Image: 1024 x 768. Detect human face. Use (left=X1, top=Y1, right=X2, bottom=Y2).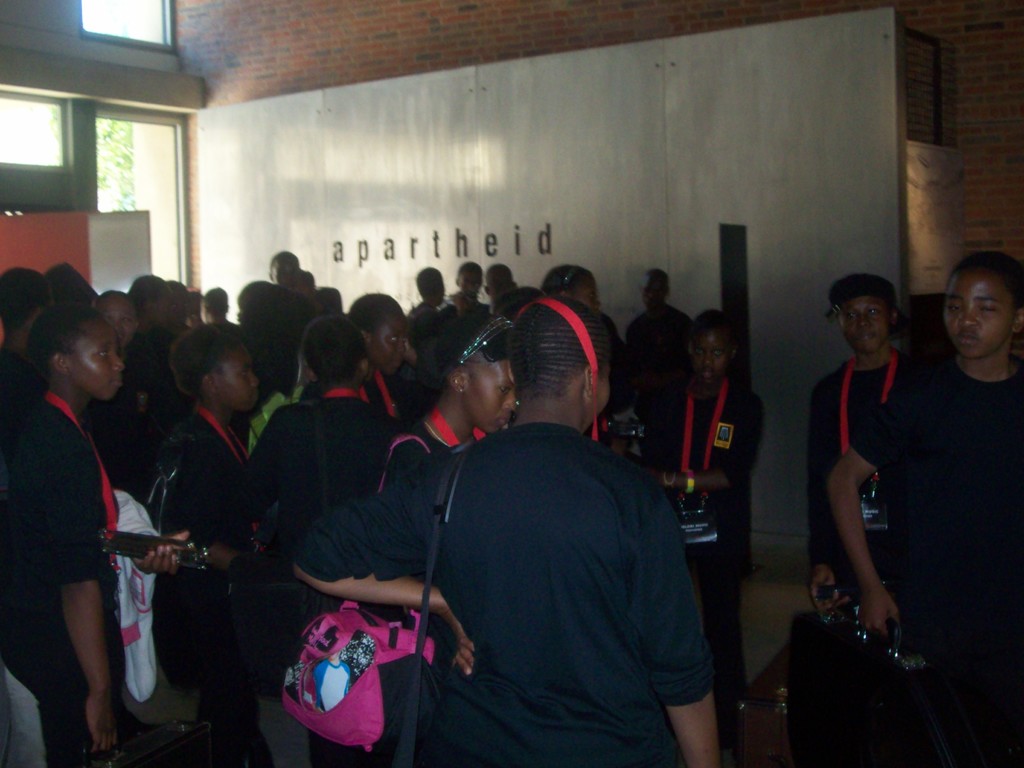
(left=153, top=288, right=173, bottom=332).
